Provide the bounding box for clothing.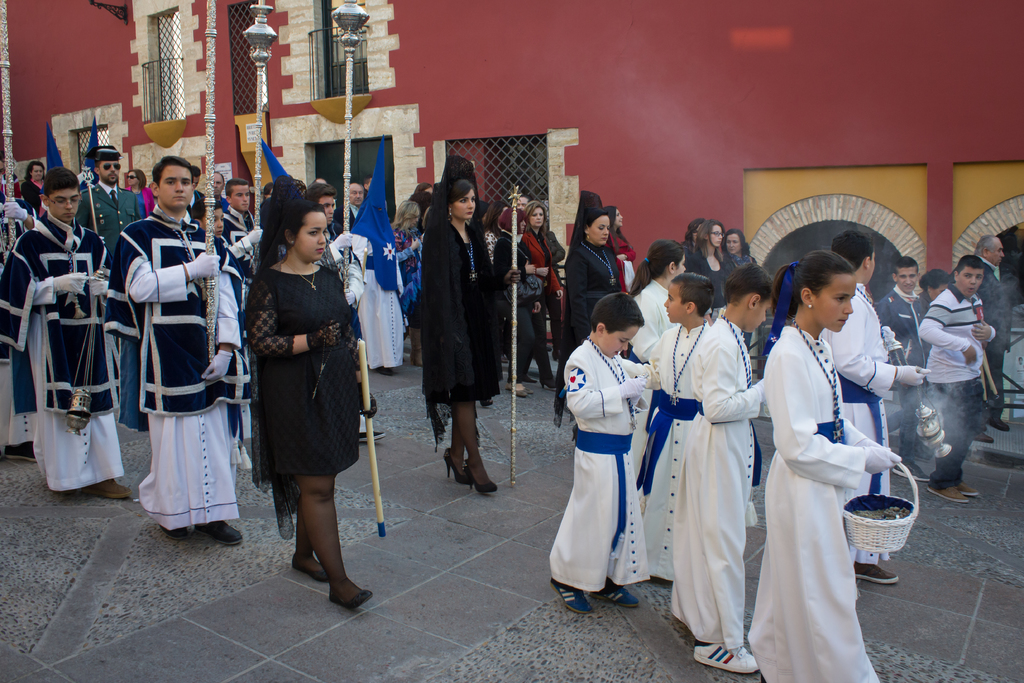
l=634, t=283, r=670, b=359.
